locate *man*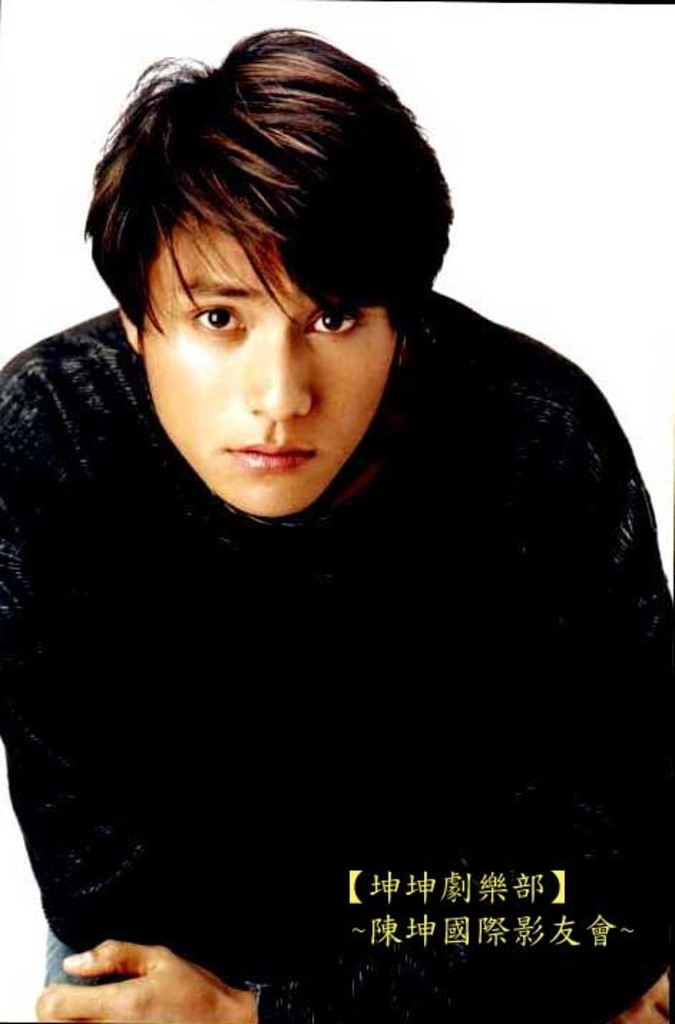
l=3, t=6, r=648, b=995
